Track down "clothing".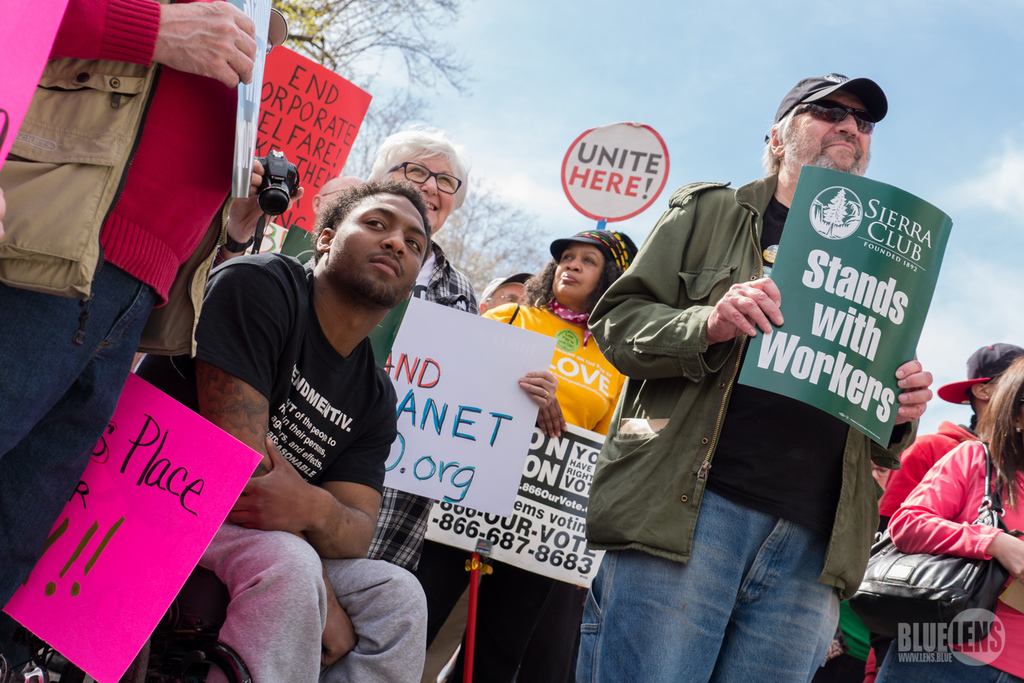
Tracked to rect(884, 431, 1023, 682).
